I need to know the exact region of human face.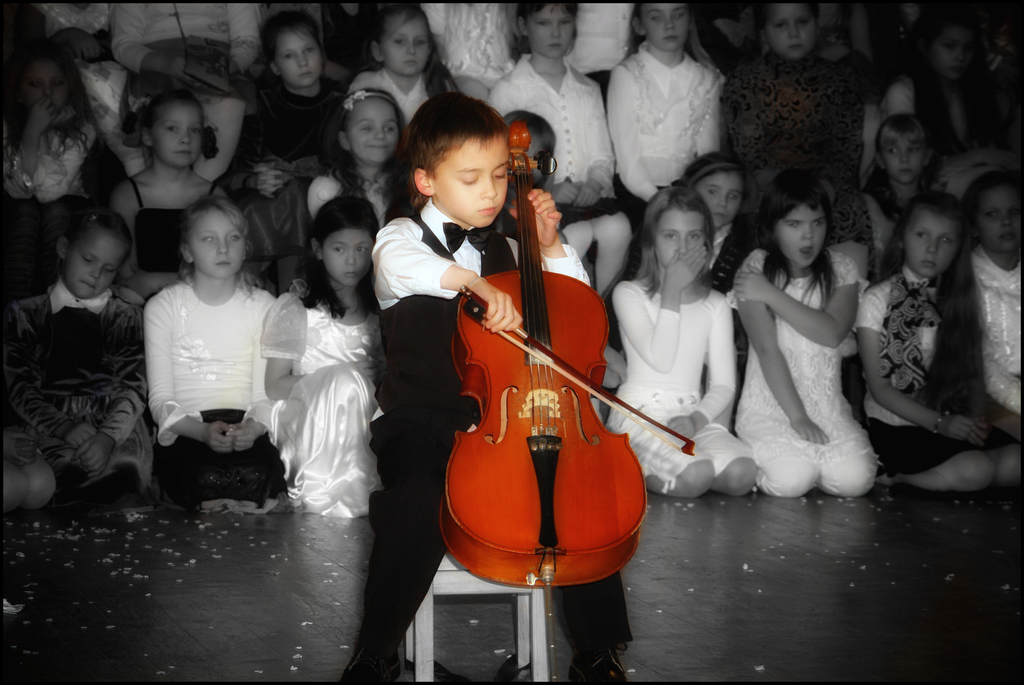
Region: BBox(878, 118, 950, 182).
